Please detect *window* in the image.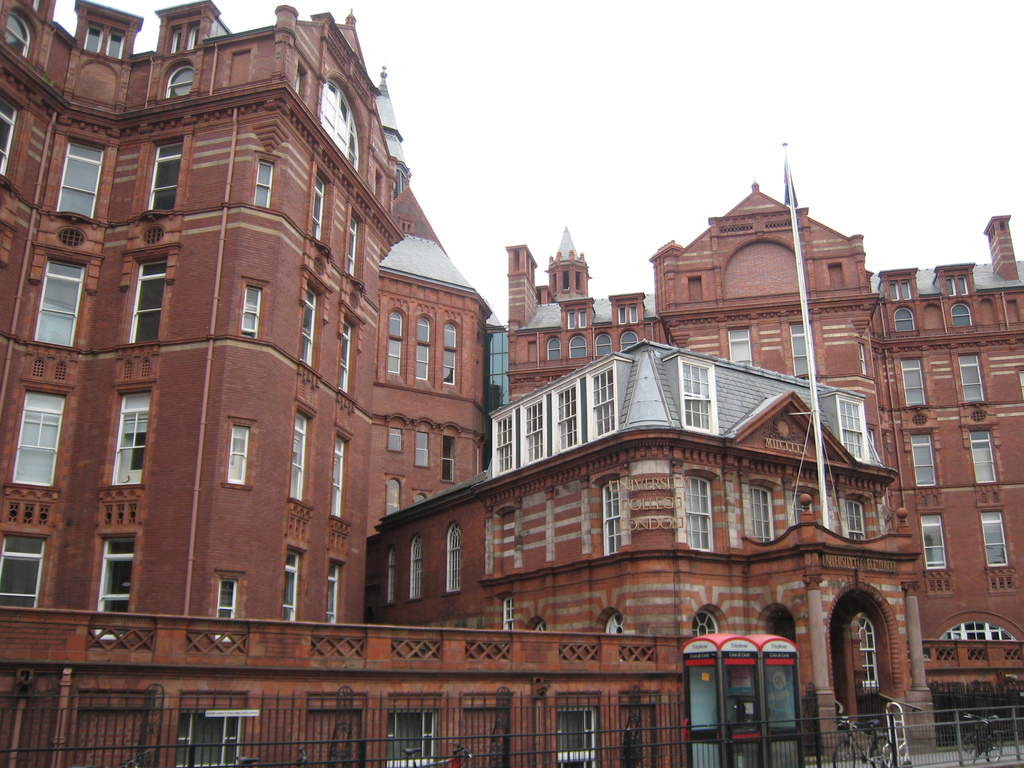
box=[214, 578, 234, 639].
